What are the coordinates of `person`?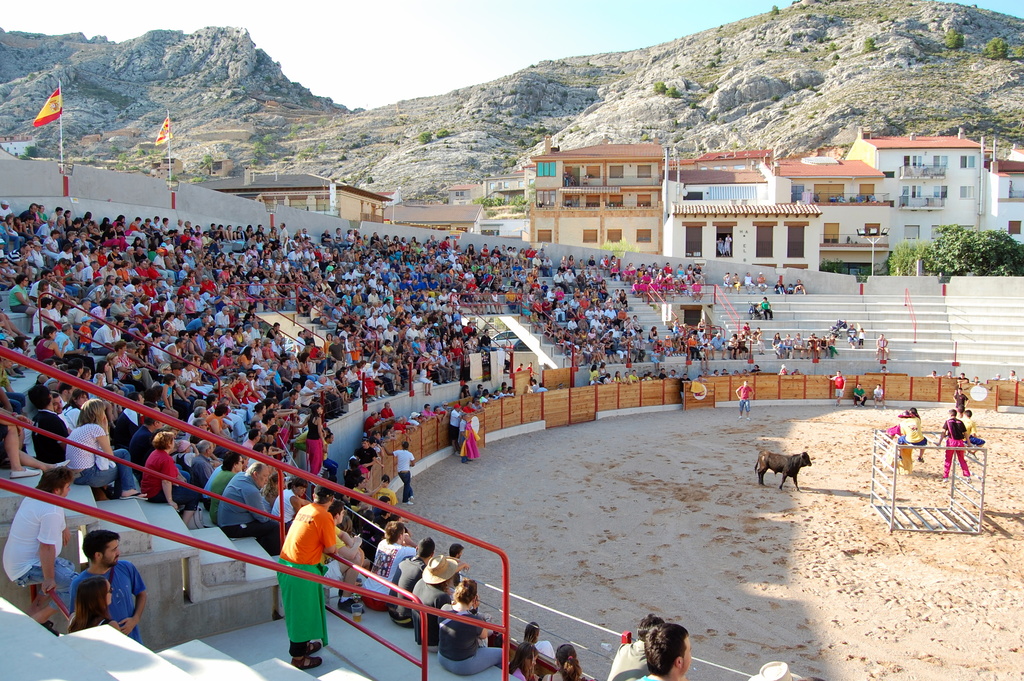
locate(925, 369, 938, 380).
